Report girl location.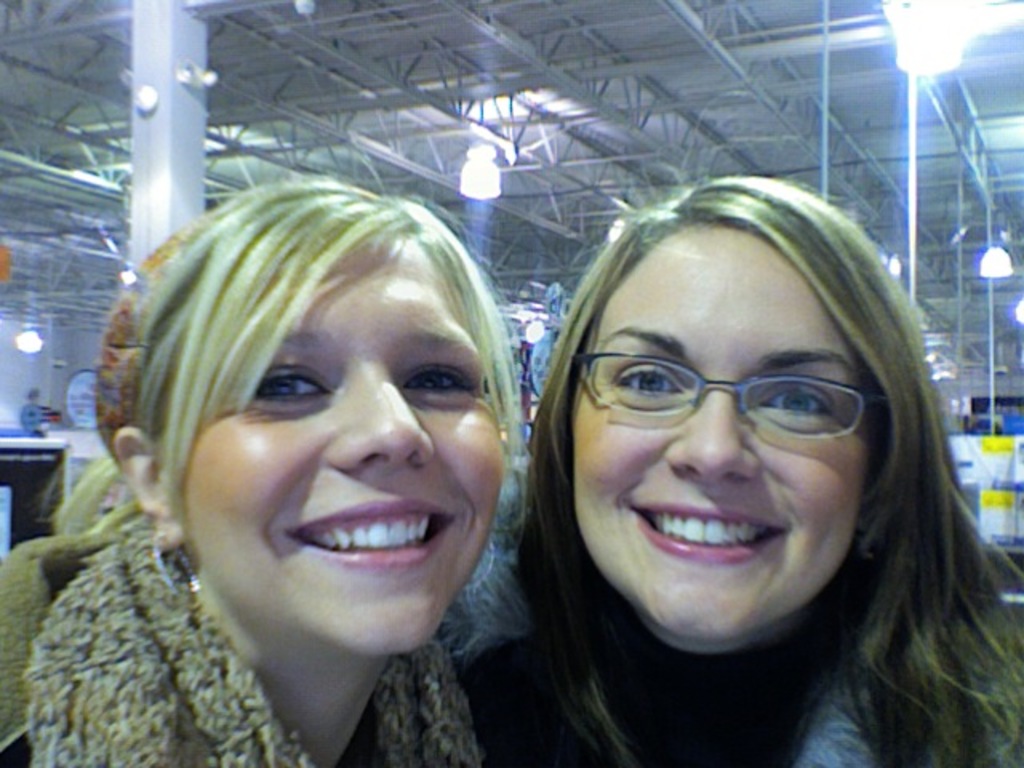
Report: l=3, t=160, r=530, b=766.
